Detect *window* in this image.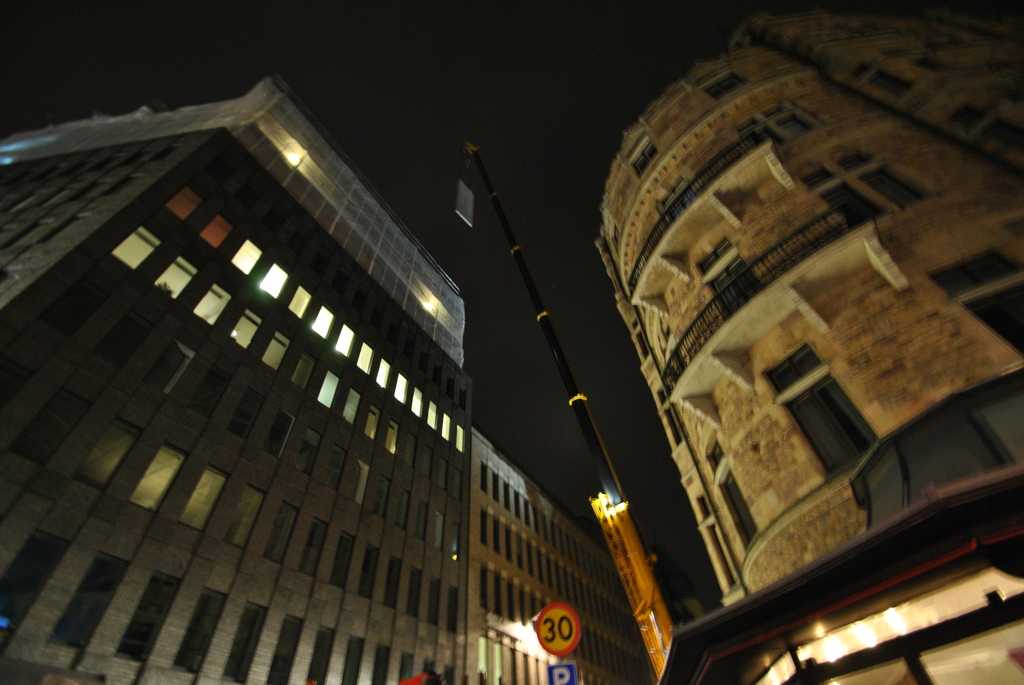
Detection: {"left": 349, "top": 549, "right": 381, "bottom": 602}.
